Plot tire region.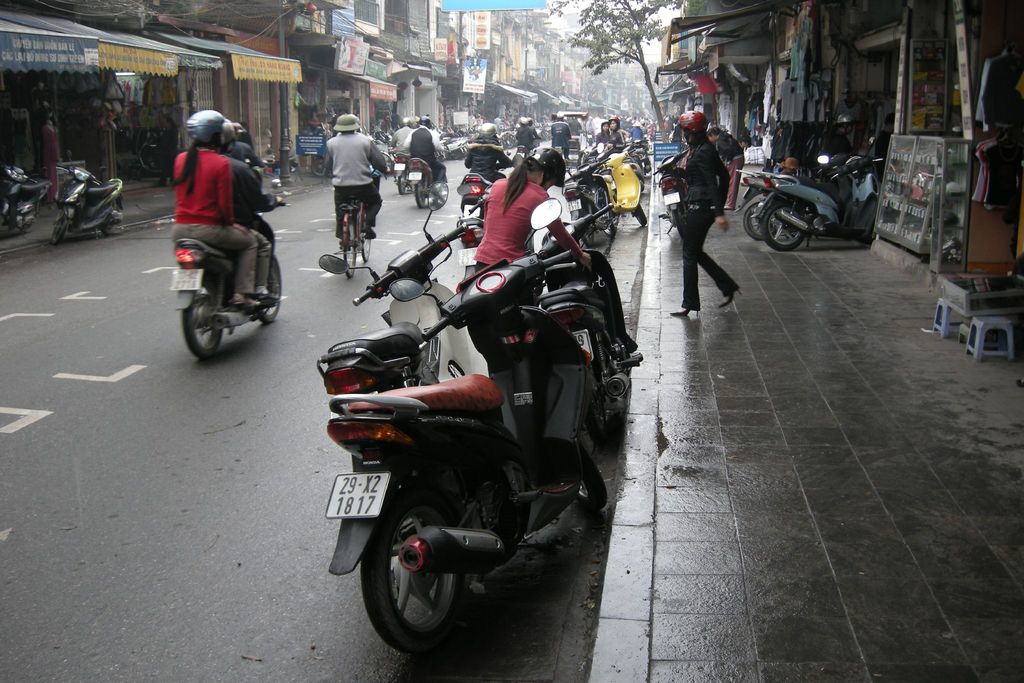
Plotted at bbox=(260, 251, 281, 325).
